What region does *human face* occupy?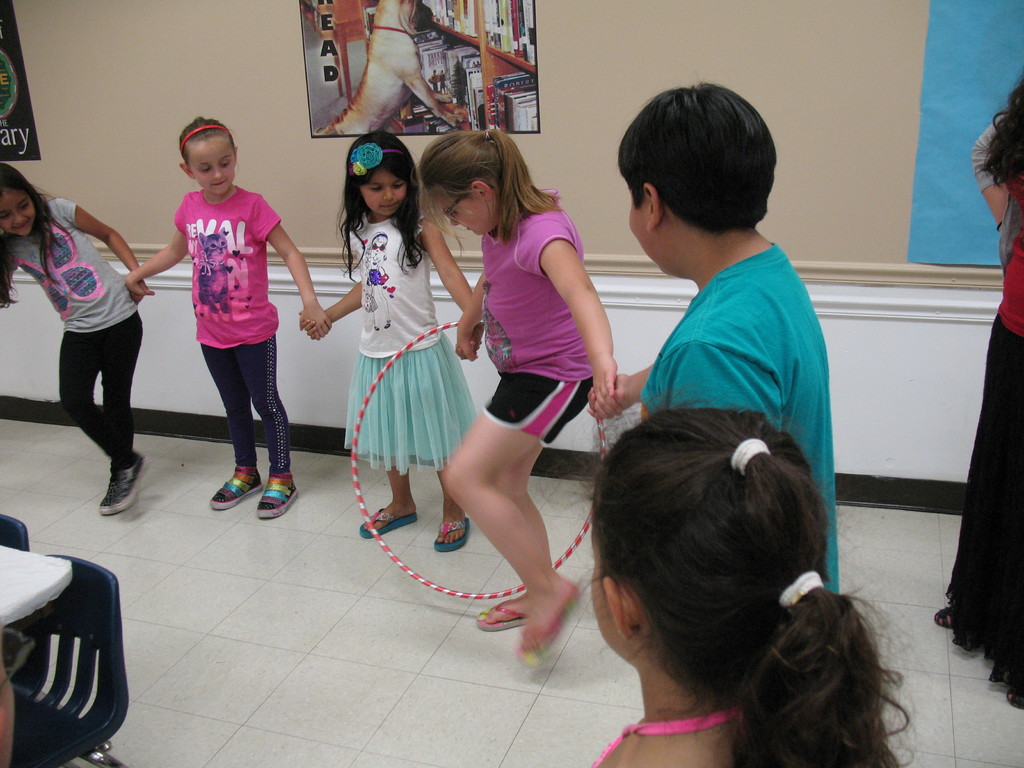
Rect(361, 164, 407, 215).
